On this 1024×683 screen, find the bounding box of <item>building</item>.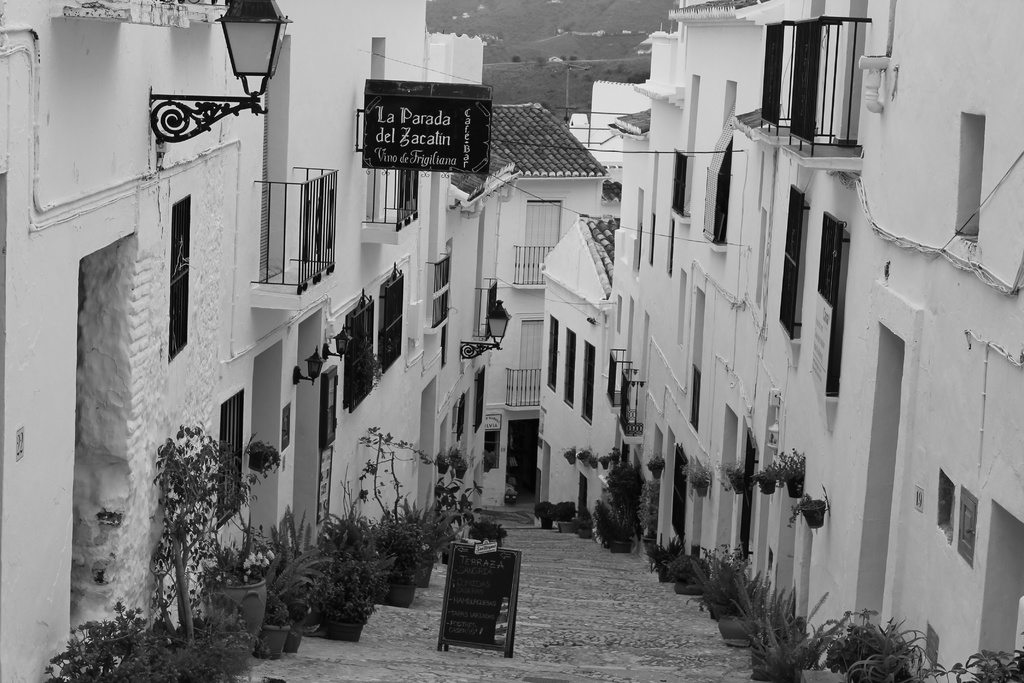
Bounding box: [0,0,514,682].
